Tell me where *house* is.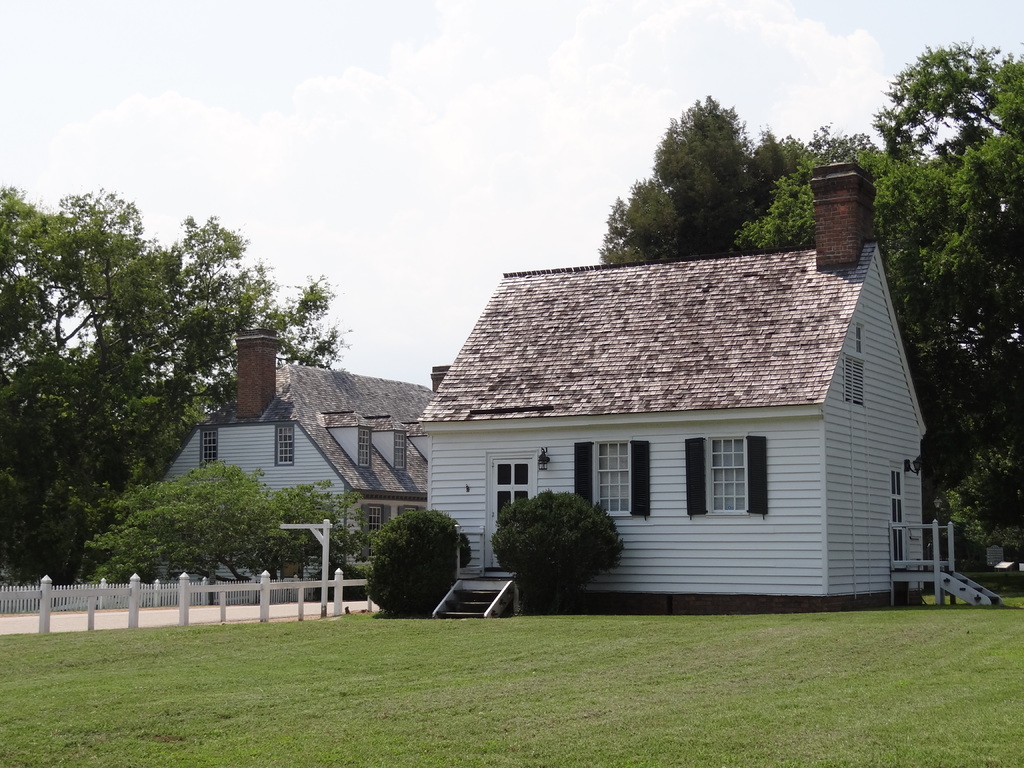
*house* is at x1=157 y1=336 x2=445 y2=598.
